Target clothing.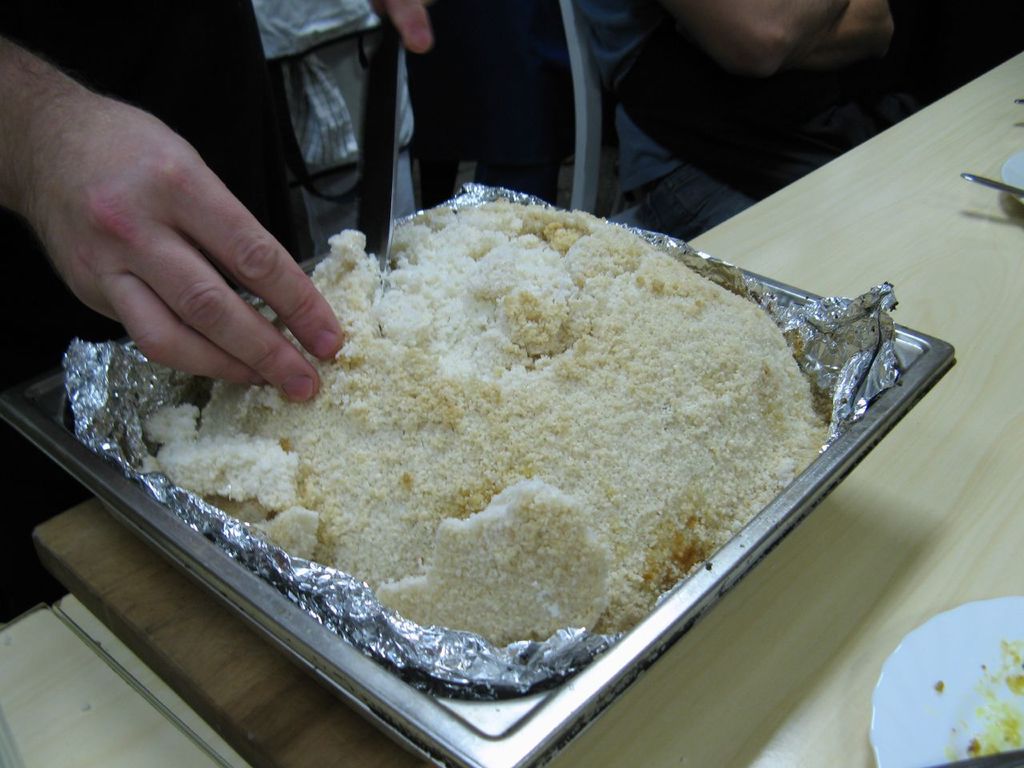
Target region: bbox(257, 0, 433, 268).
